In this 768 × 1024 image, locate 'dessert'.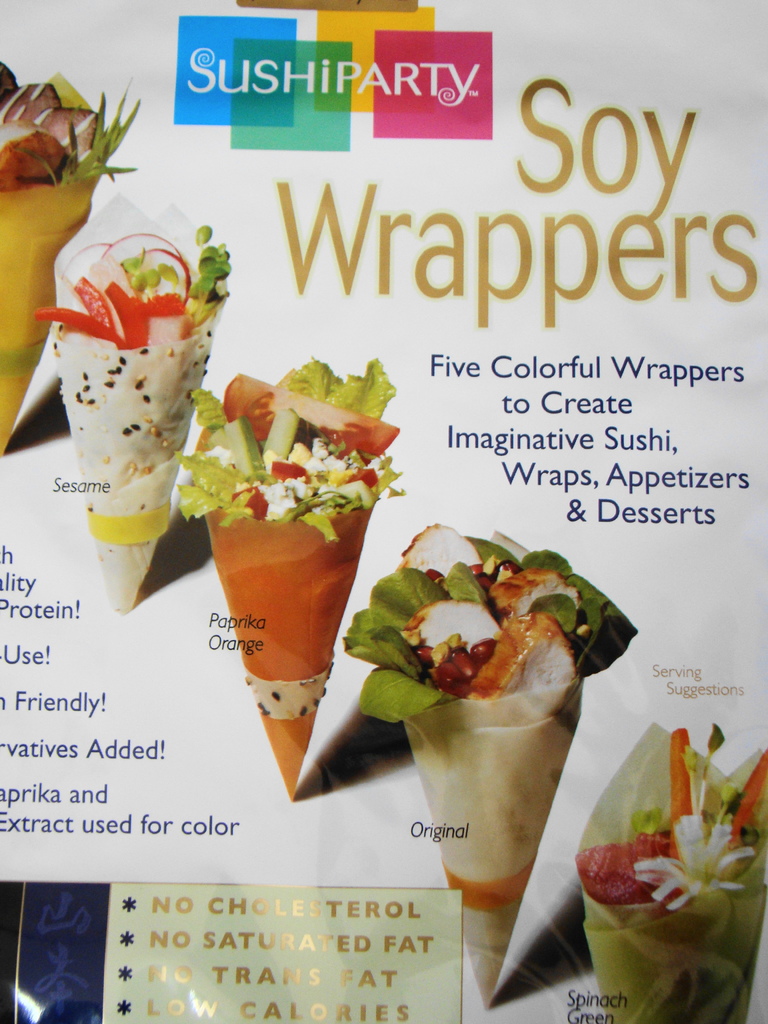
Bounding box: locate(35, 223, 236, 615).
